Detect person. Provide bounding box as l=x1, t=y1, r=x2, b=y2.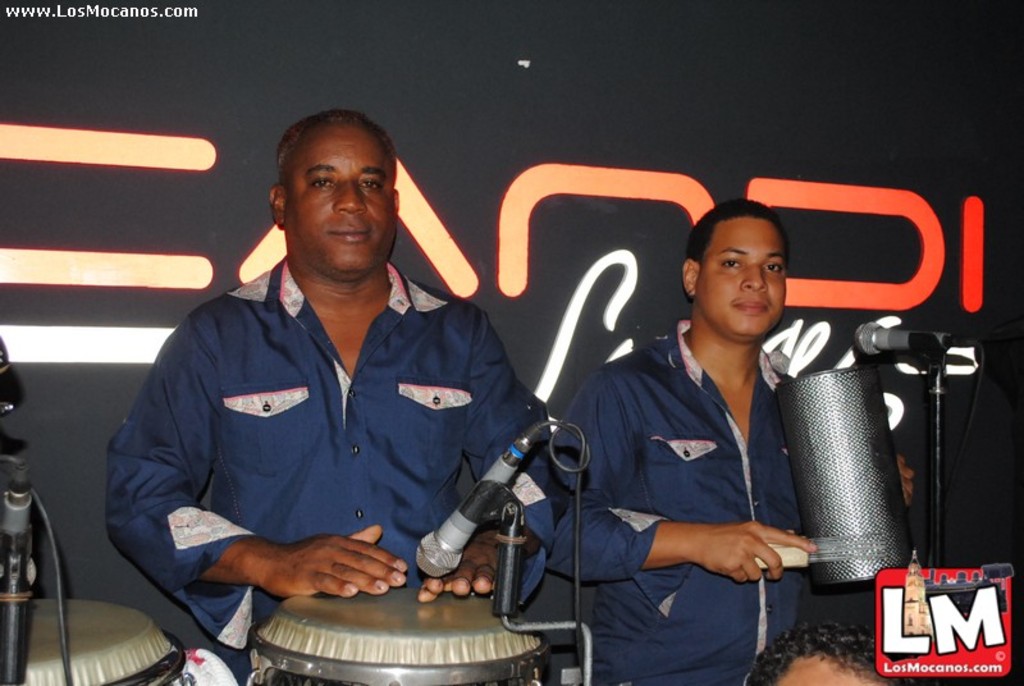
l=547, t=197, r=918, b=685.
